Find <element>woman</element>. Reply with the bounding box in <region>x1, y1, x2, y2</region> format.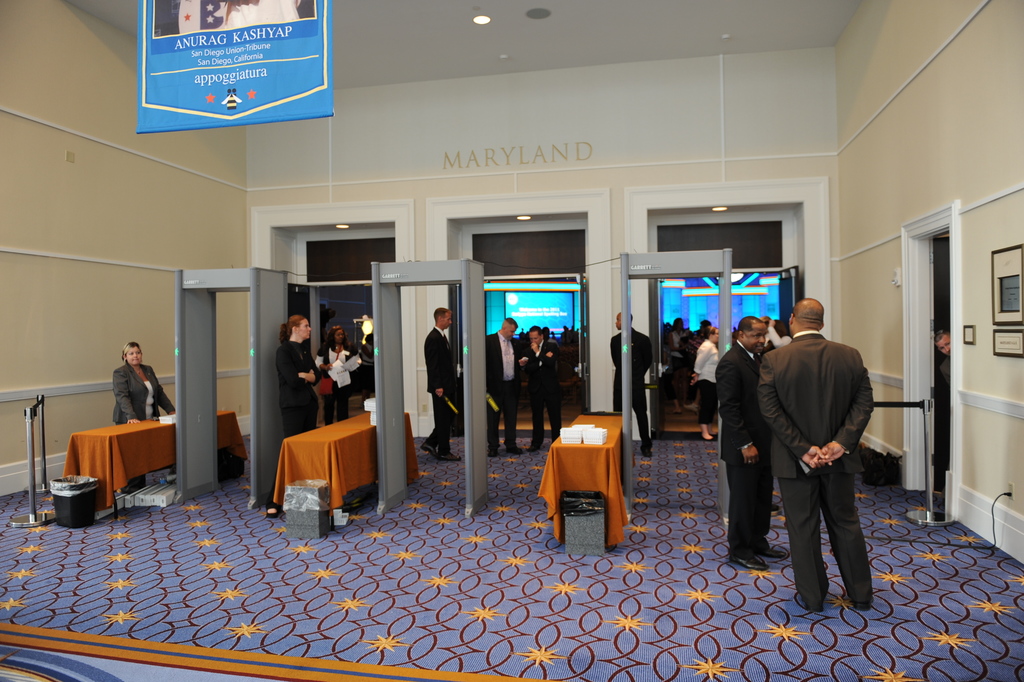
<region>682, 326, 736, 441</region>.
